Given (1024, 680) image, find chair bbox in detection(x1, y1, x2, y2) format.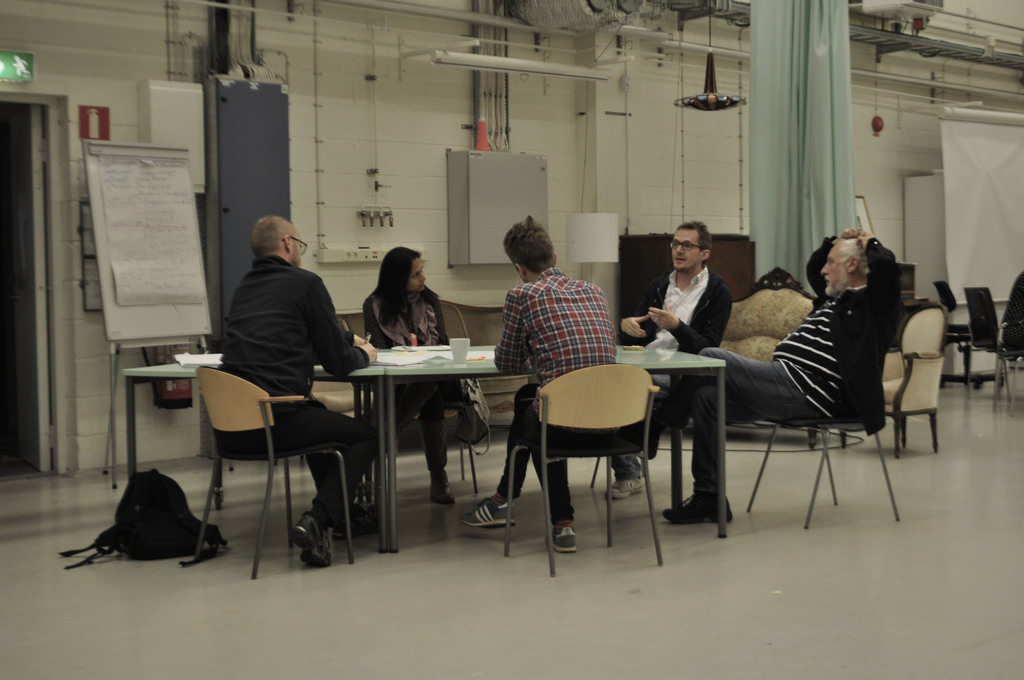
detection(516, 350, 679, 553).
